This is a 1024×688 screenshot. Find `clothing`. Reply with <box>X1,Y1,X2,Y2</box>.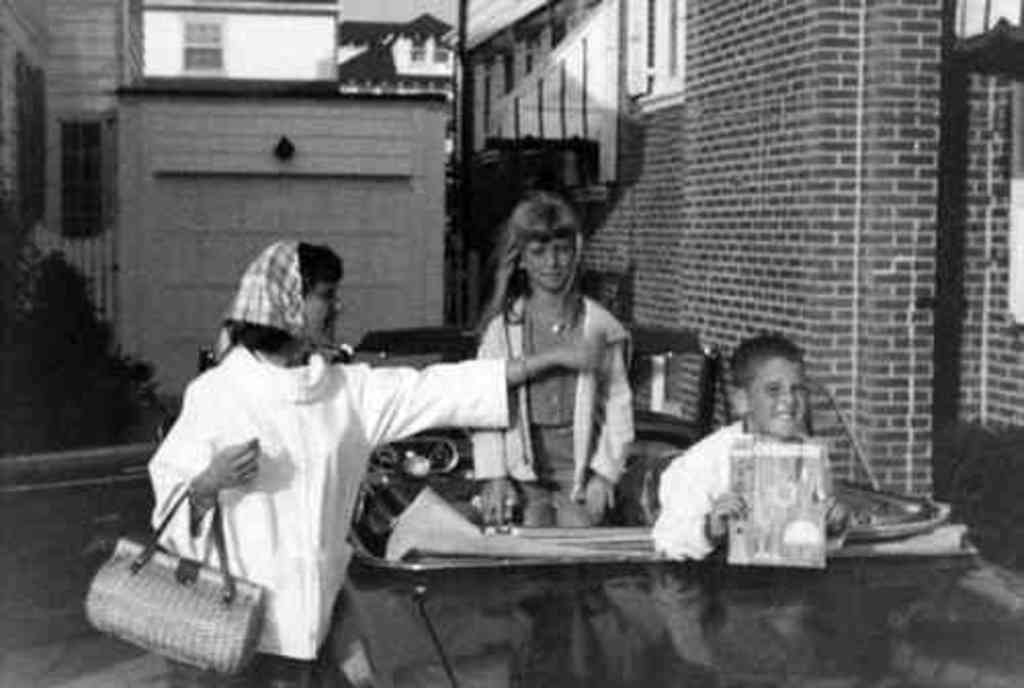
<box>145,338,502,686</box>.
